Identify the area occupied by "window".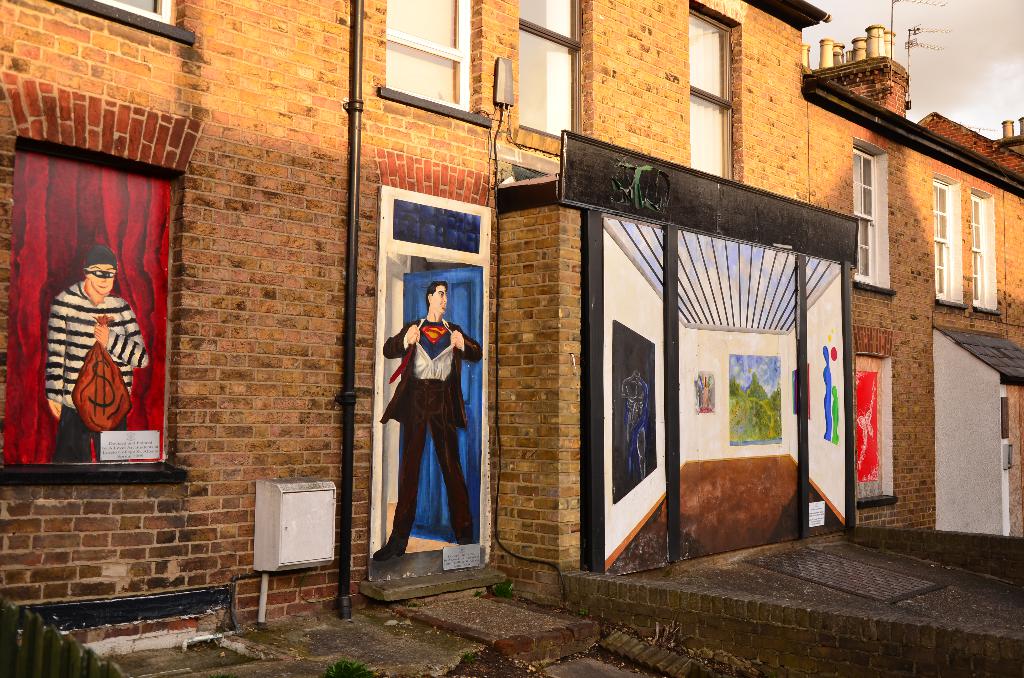
Area: [852,147,876,280].
